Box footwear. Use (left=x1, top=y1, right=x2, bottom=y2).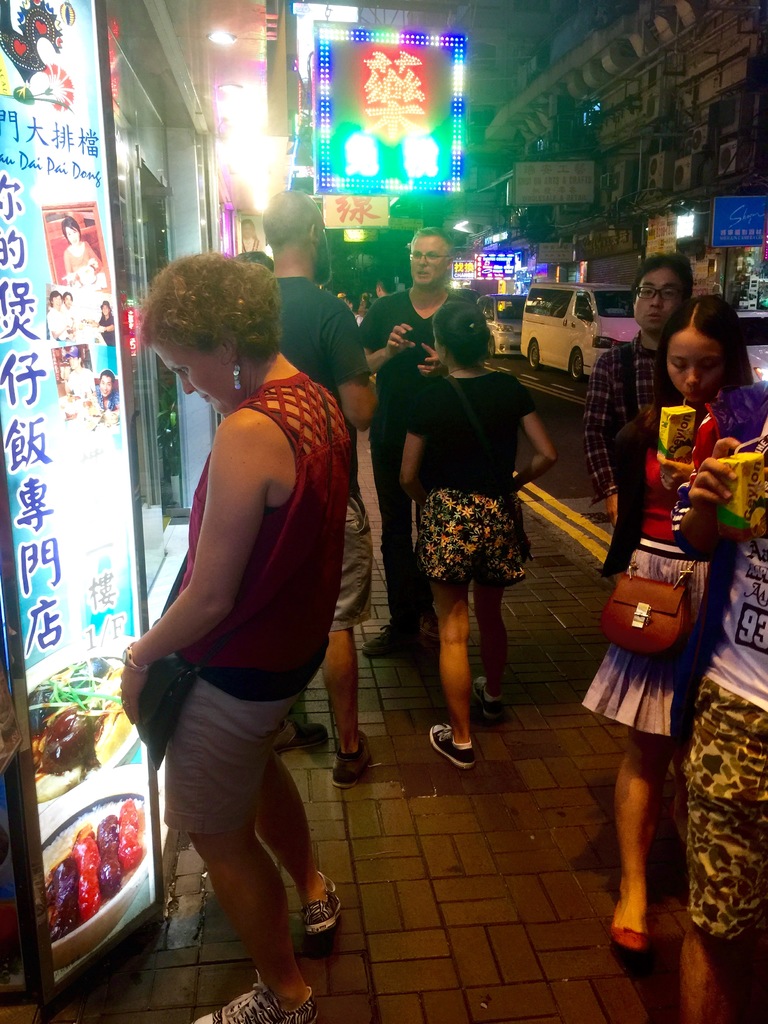
(left=184, top=979, right=313, bottom=1023).
